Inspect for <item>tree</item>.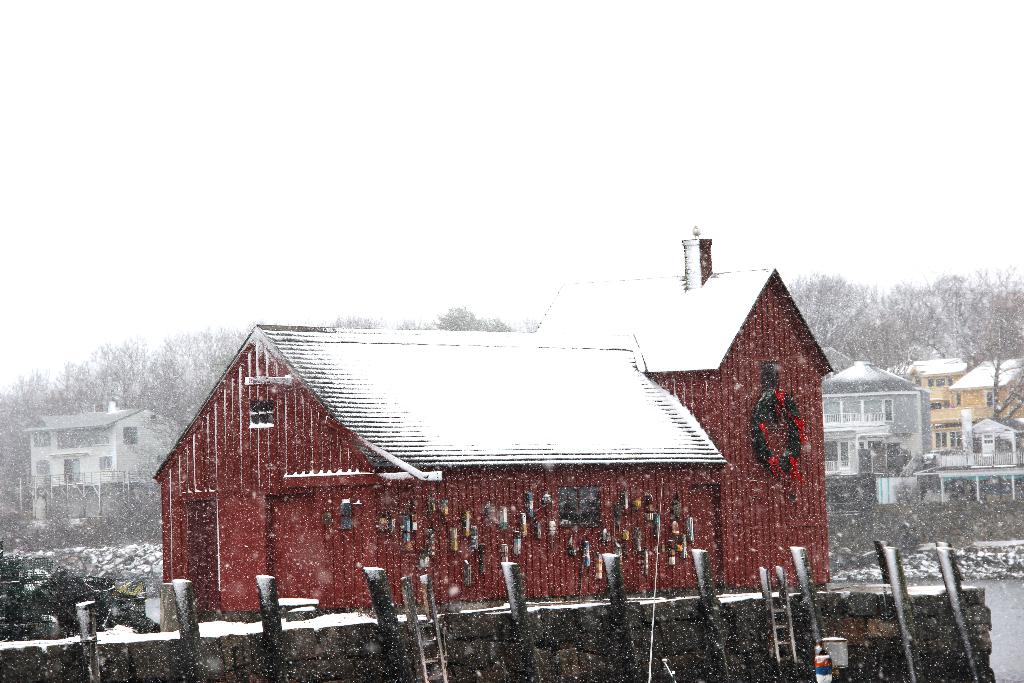
Inspection: l=433, t=304, r=504, b=333.
